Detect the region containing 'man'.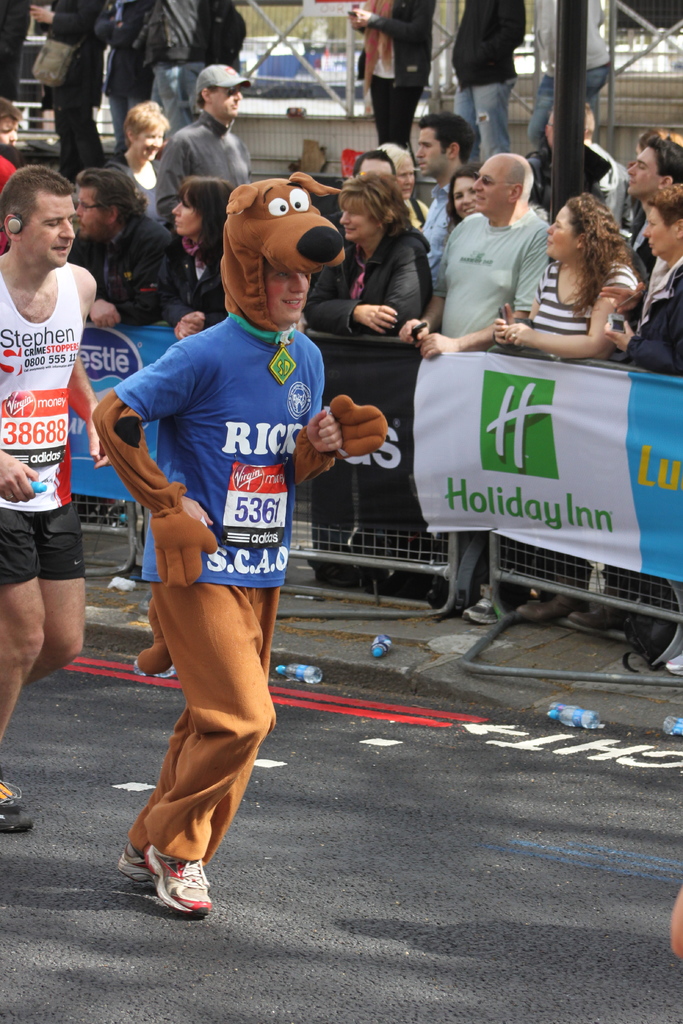
x1=621 y1=129 x2=682 y2=266.
